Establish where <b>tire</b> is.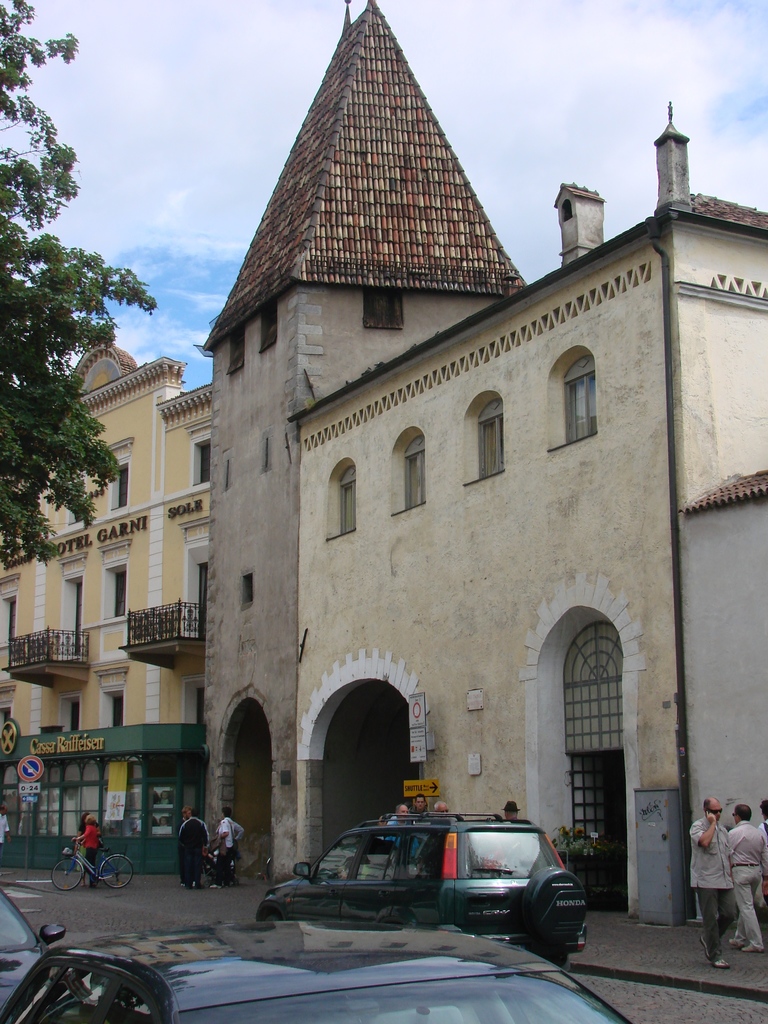
Established at {"left": 101, "top": 855, "right": 145, "bottom": 890}.
